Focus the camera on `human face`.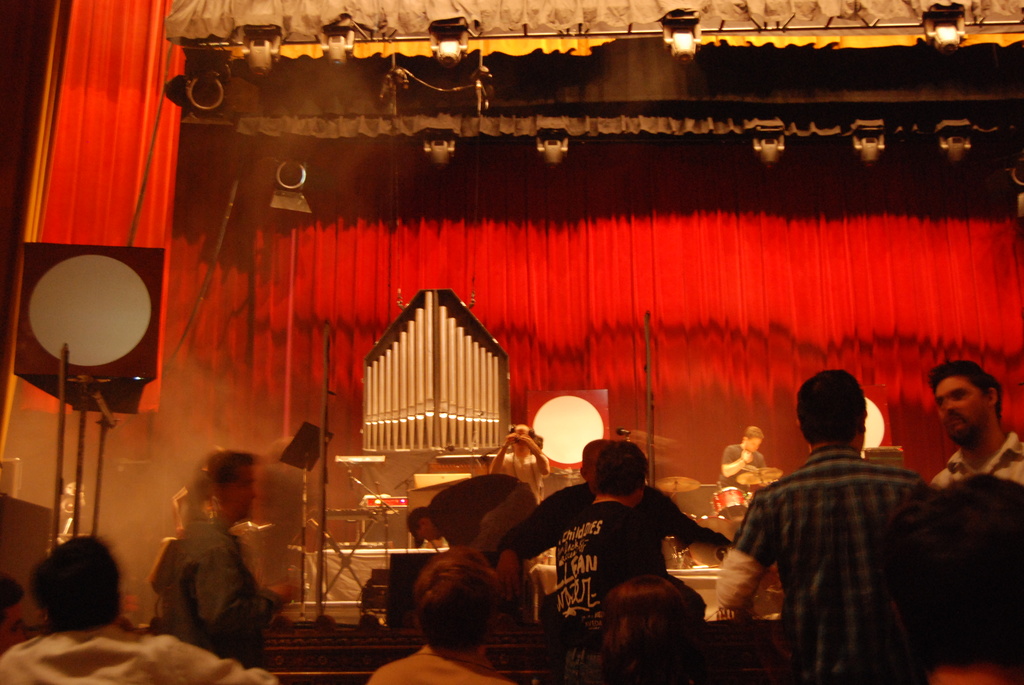
Focus region: bbox(938, 374, 993, 442).
